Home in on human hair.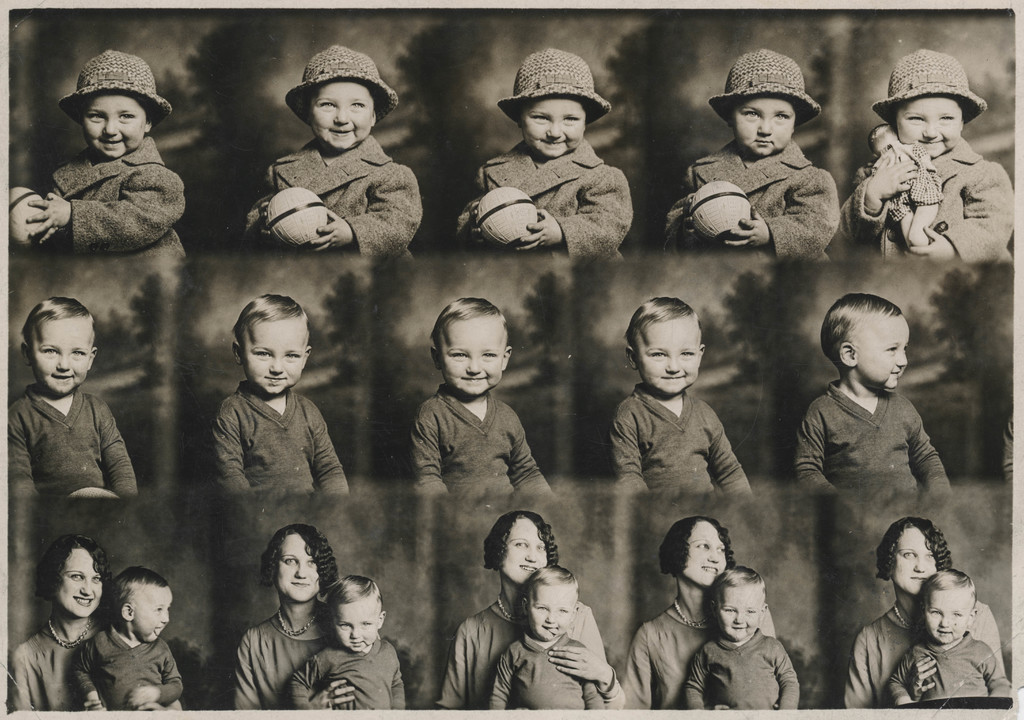
Homed in at box=[261, 523, 339, 591].
